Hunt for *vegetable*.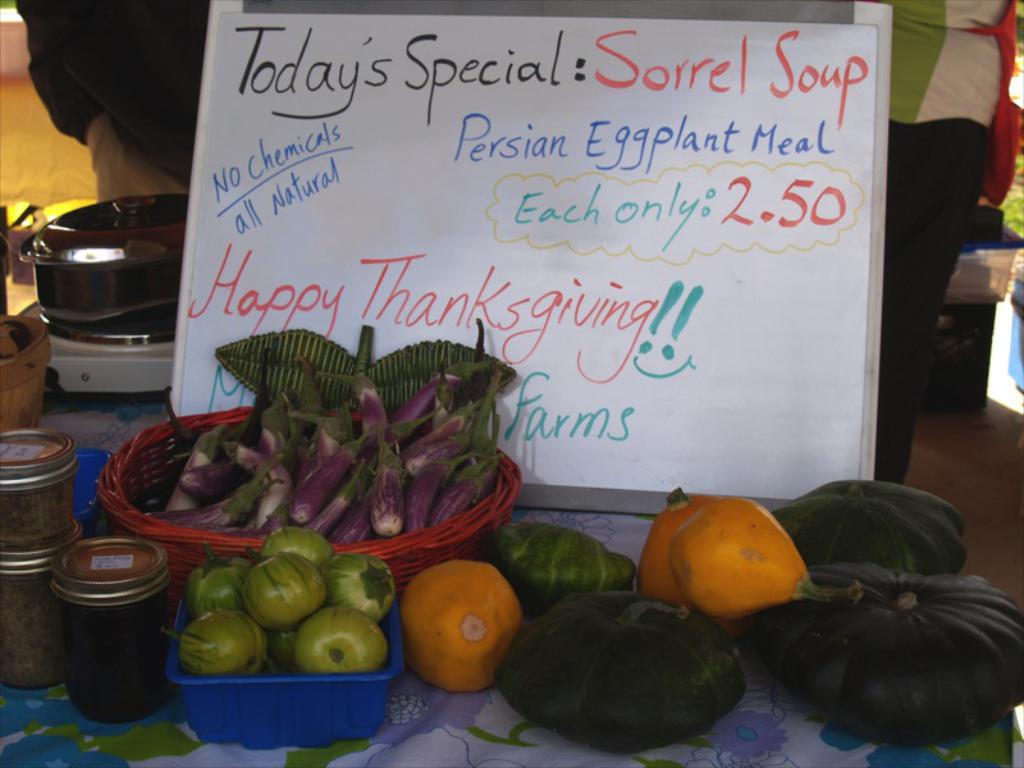
Hunted down at 495,522,646,605.
